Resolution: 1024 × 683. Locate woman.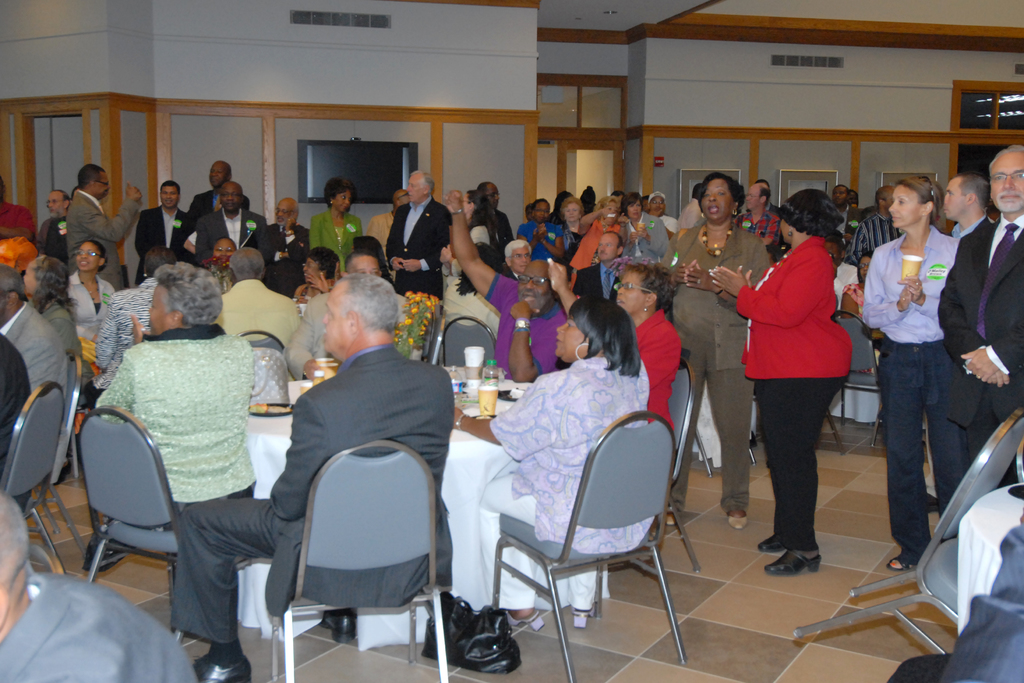
[x1=94, y1=260, x2=255, y2=534].
